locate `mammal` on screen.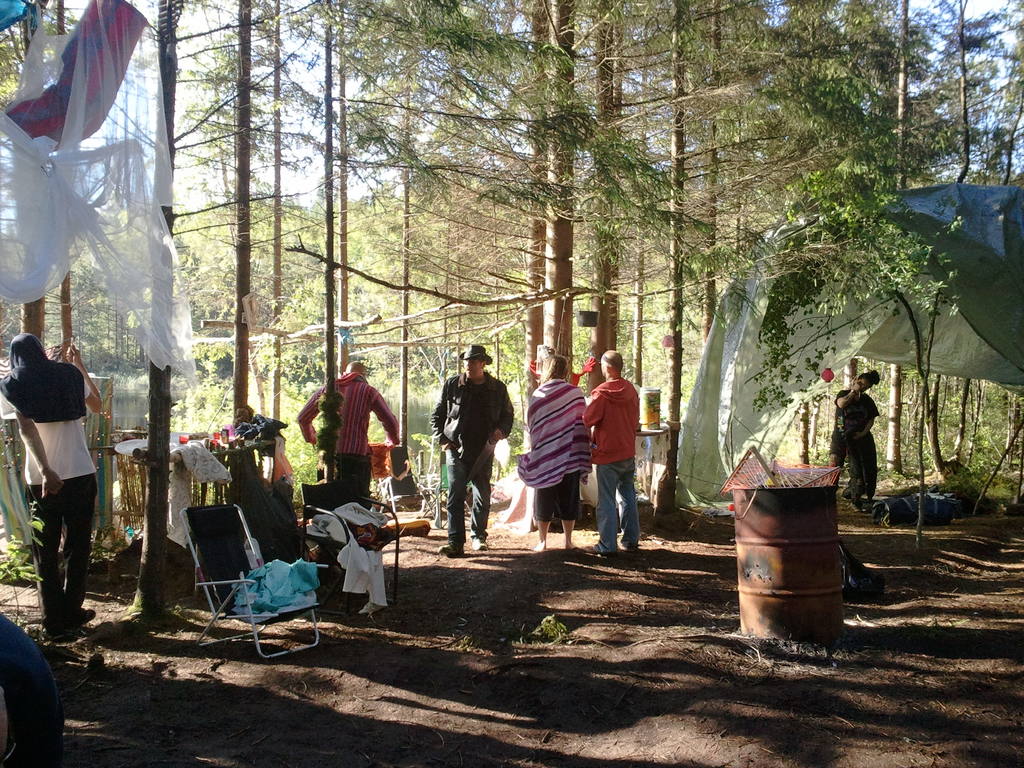
On screen at x1=580 y1=348 x2=640 y2=559.
